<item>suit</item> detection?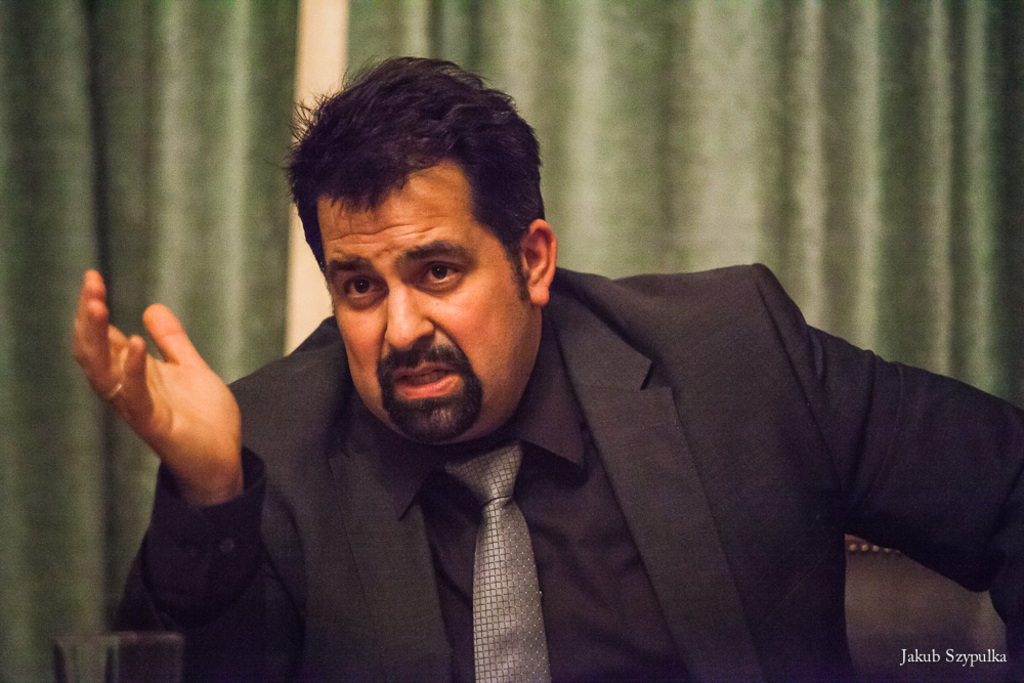
(x1=158, y1=112, x2=909, y2=664)
